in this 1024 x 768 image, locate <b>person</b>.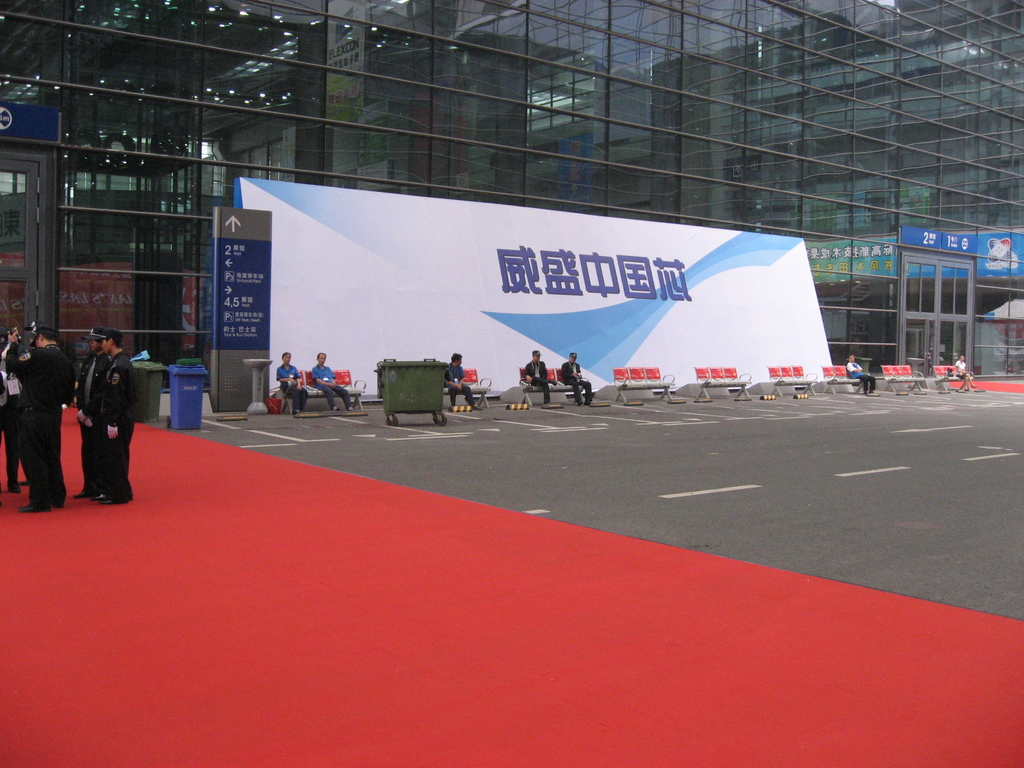
Bounding box: left=24, top=320, right=45, bottom=488.
